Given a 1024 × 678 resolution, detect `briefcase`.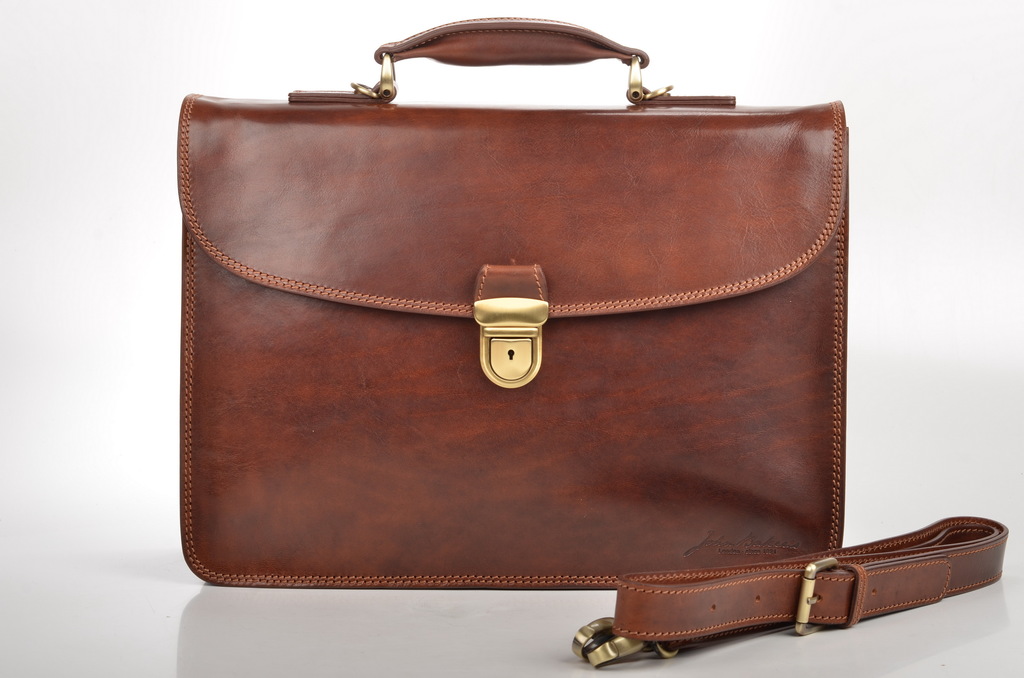
148:4:1019:675.
